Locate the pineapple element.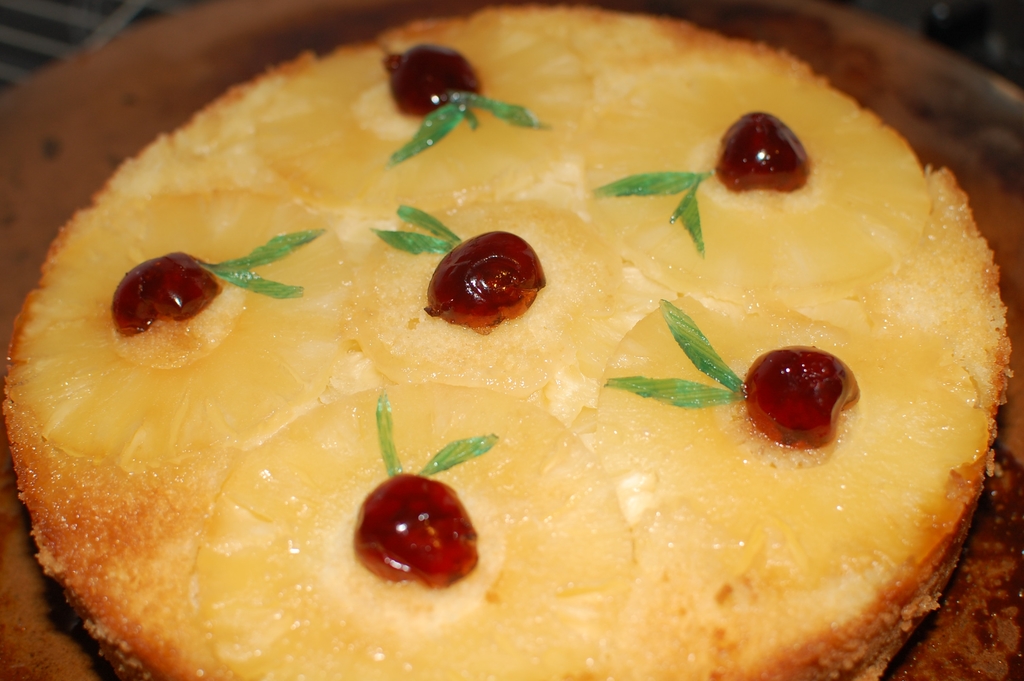
Element bbox: crop(181, 379, 635, 680).
